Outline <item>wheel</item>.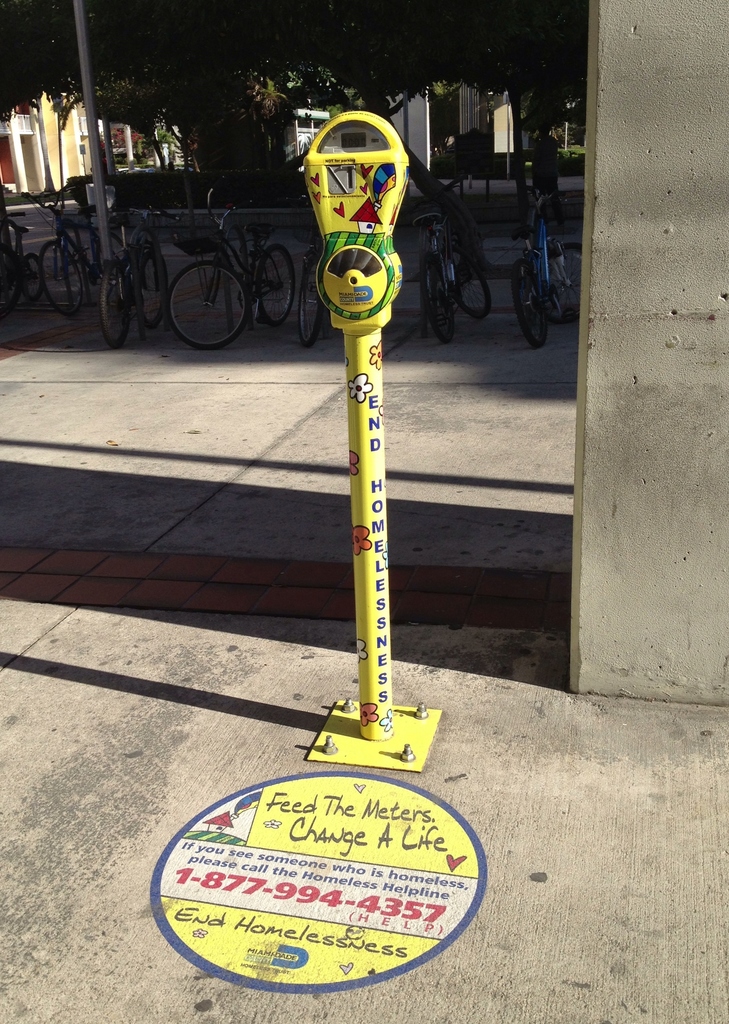
Outline: <bbox>418, 252, 460, 345</bbox>.
